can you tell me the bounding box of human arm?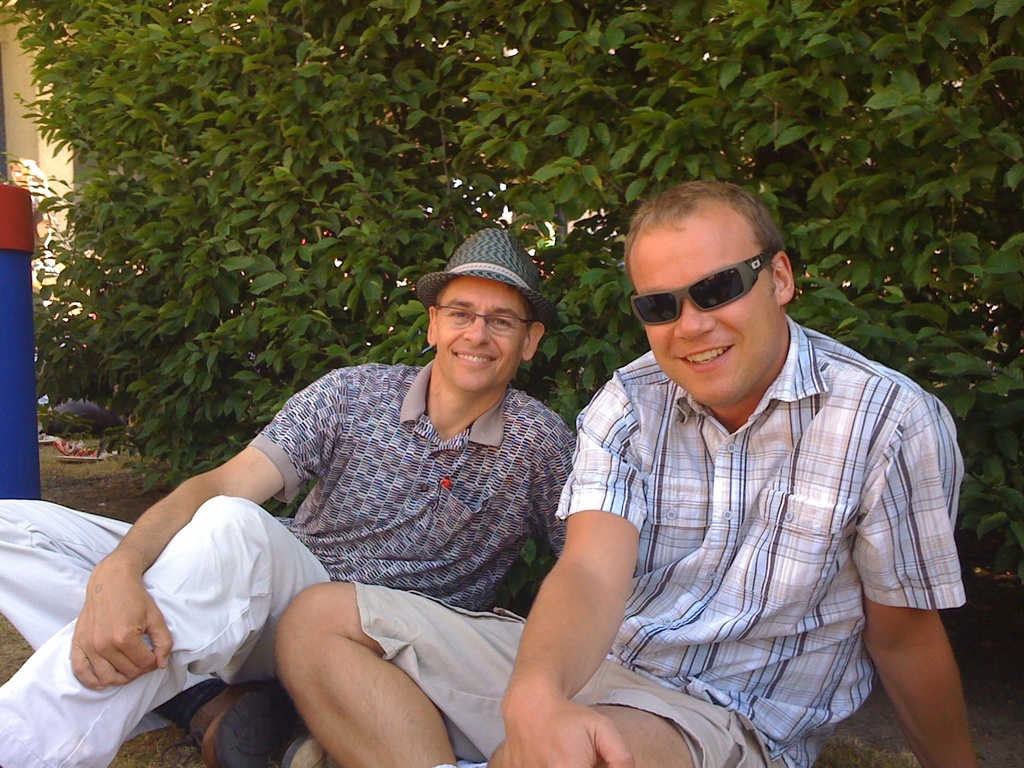
x1=65 y1=367 x2=347 y2=693.
